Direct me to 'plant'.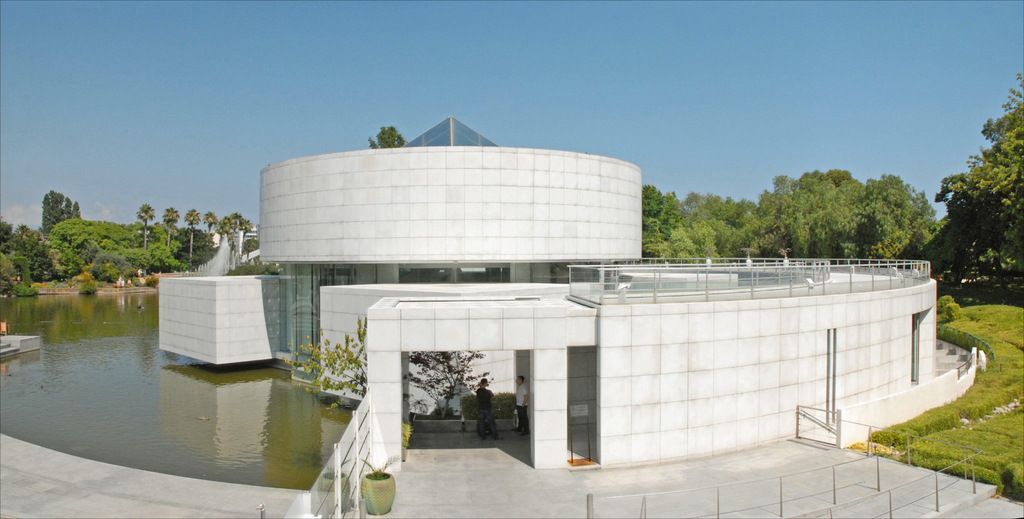
Direction: bbox=[455, 388, 516, 422].
